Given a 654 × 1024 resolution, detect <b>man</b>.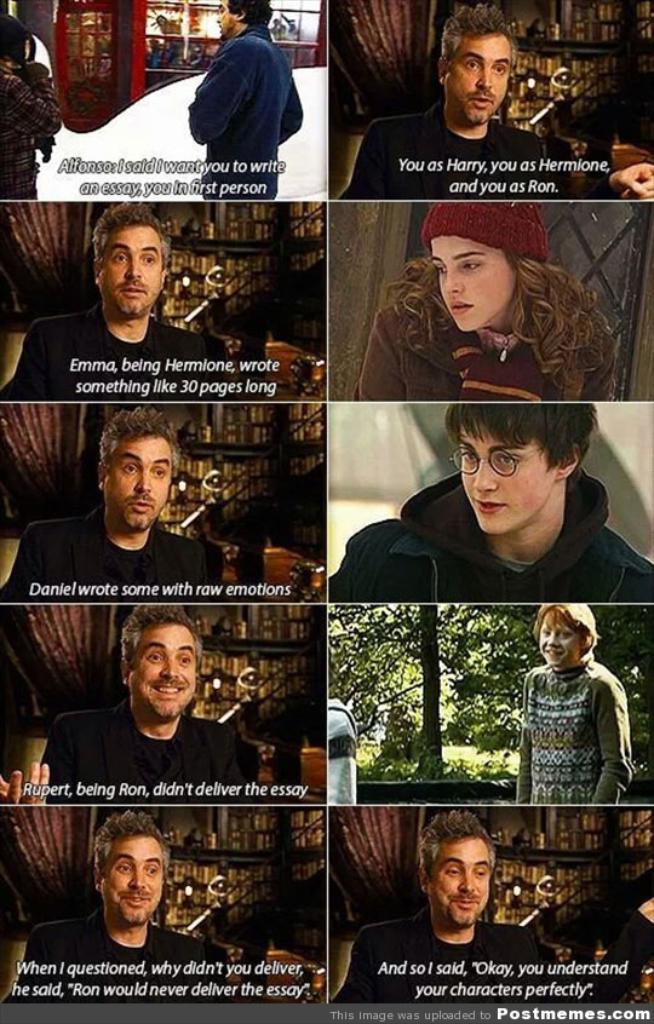
[left=0, top=404, right=226, bottom=605].
